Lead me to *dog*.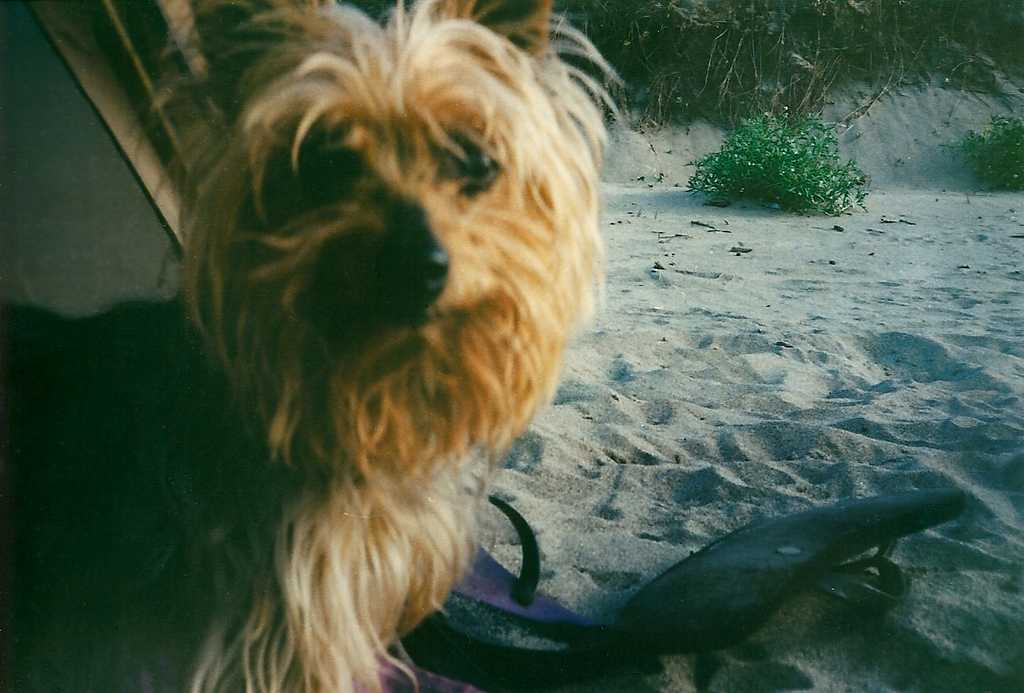
Lead to (0,0,625,692).
